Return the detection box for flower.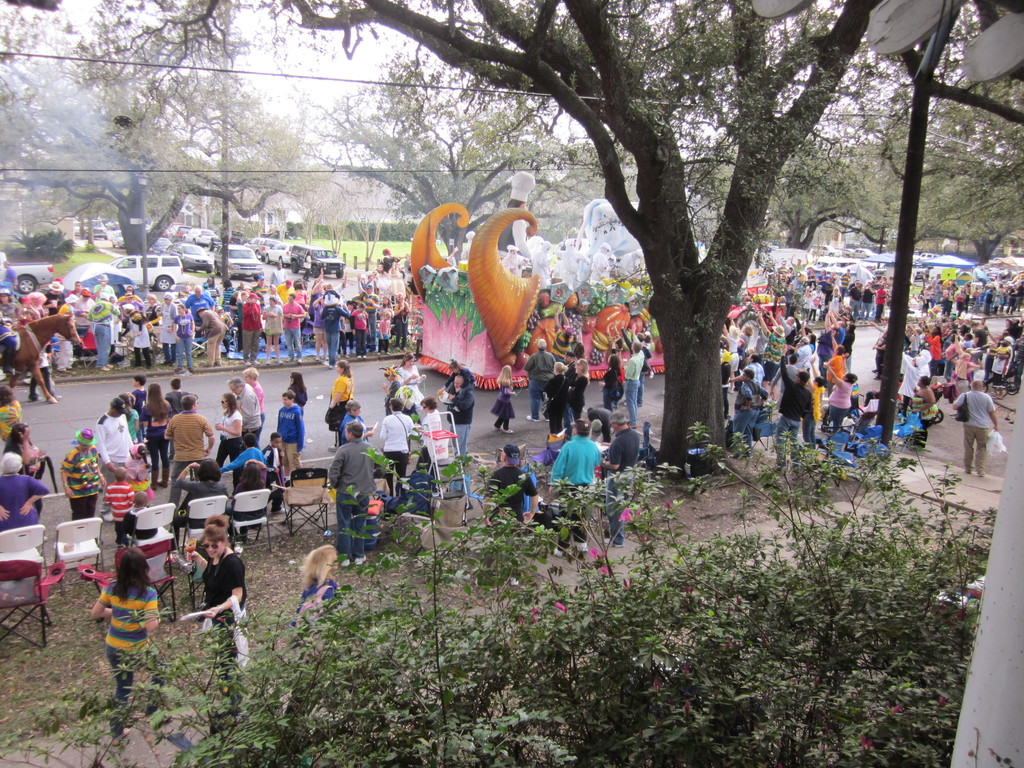
detection(586, 547, 597, 559).
